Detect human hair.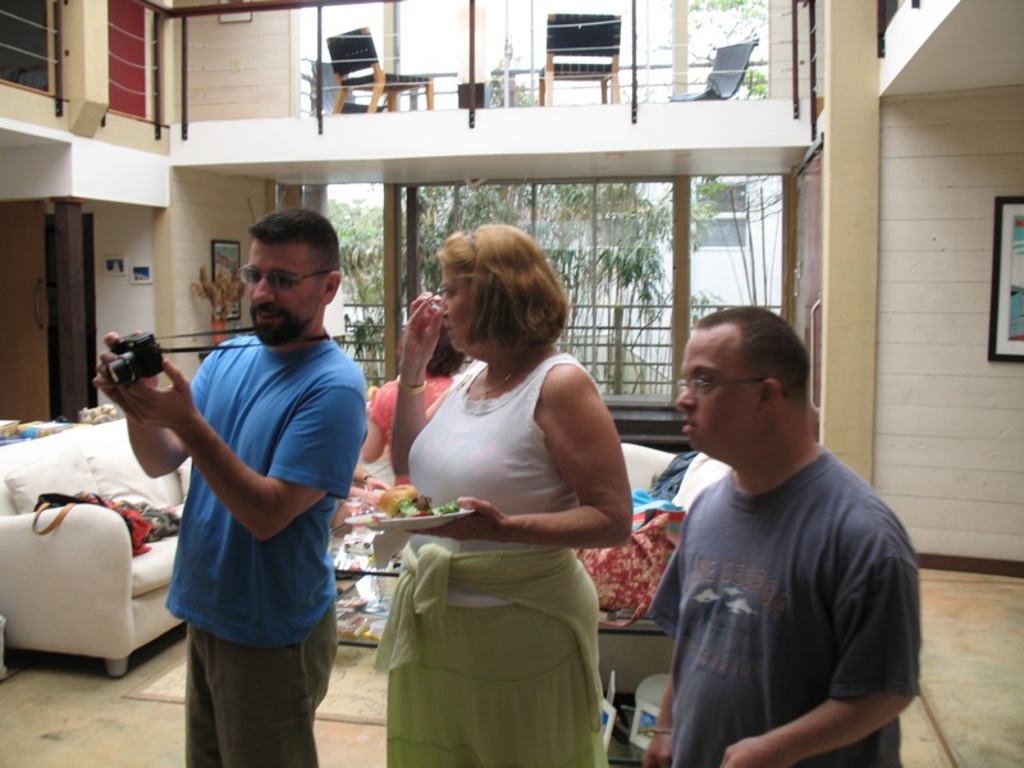
Detected at 247:205:340:291.
